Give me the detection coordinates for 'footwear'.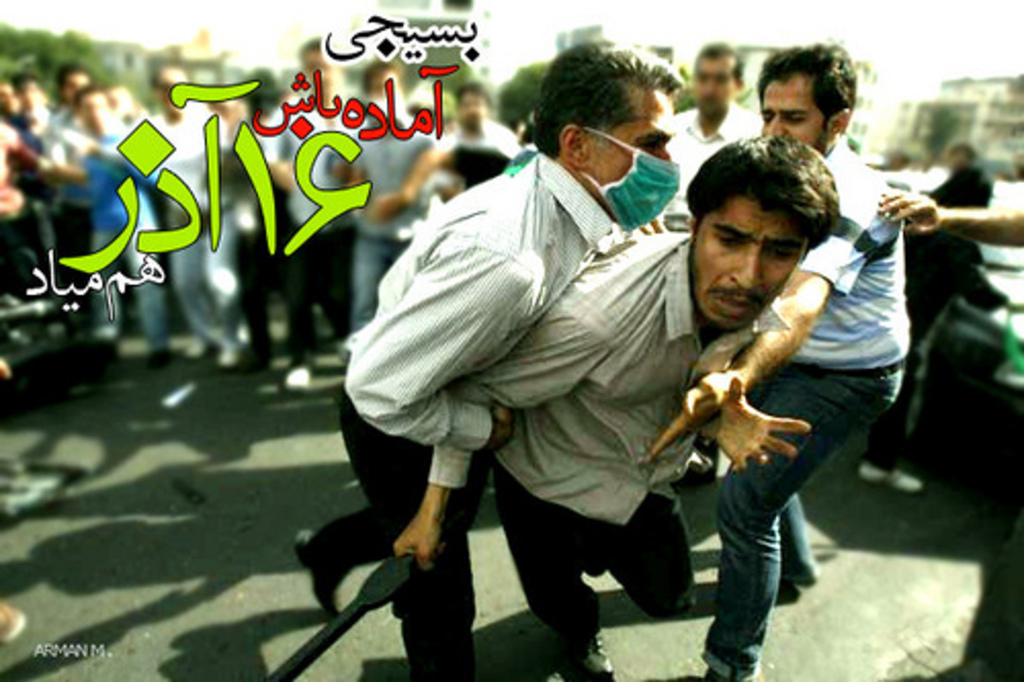
<region>254, 346, 270, 367</region>.
